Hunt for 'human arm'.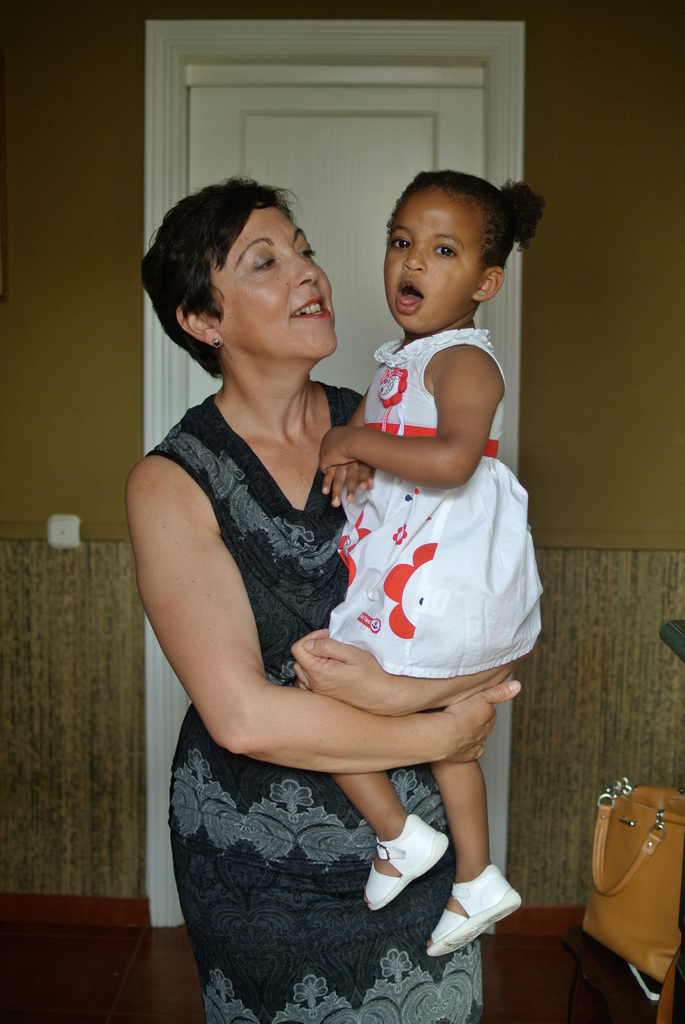
Hunted down at detection(317, 379, 397, 512).
